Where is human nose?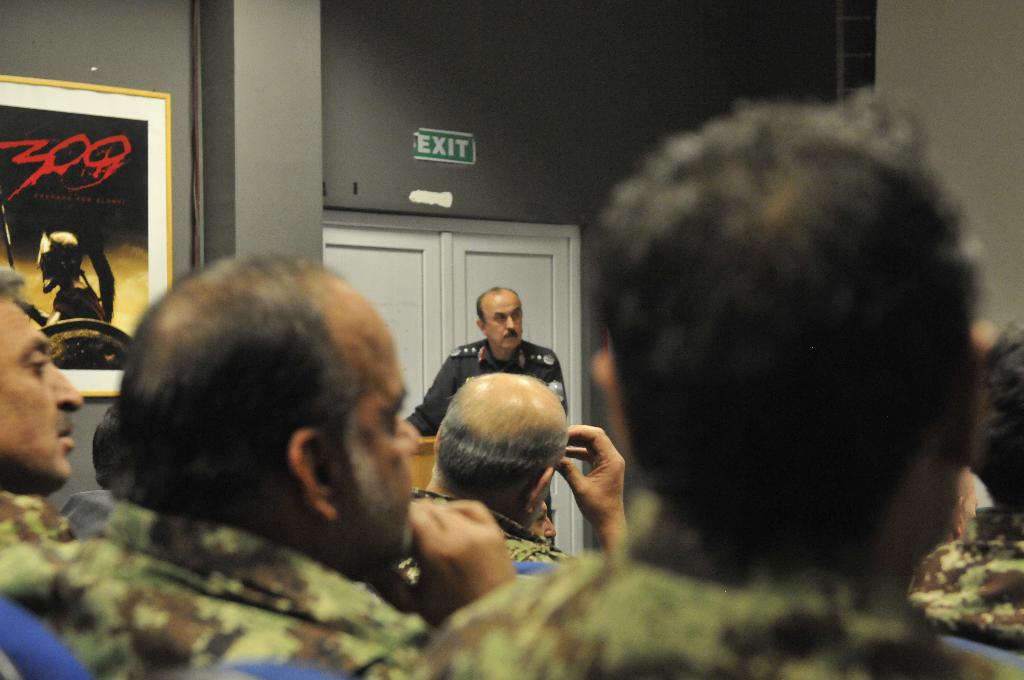
{"x1": 543, "y1": 517, "x2": 559, "y2": 539}.
